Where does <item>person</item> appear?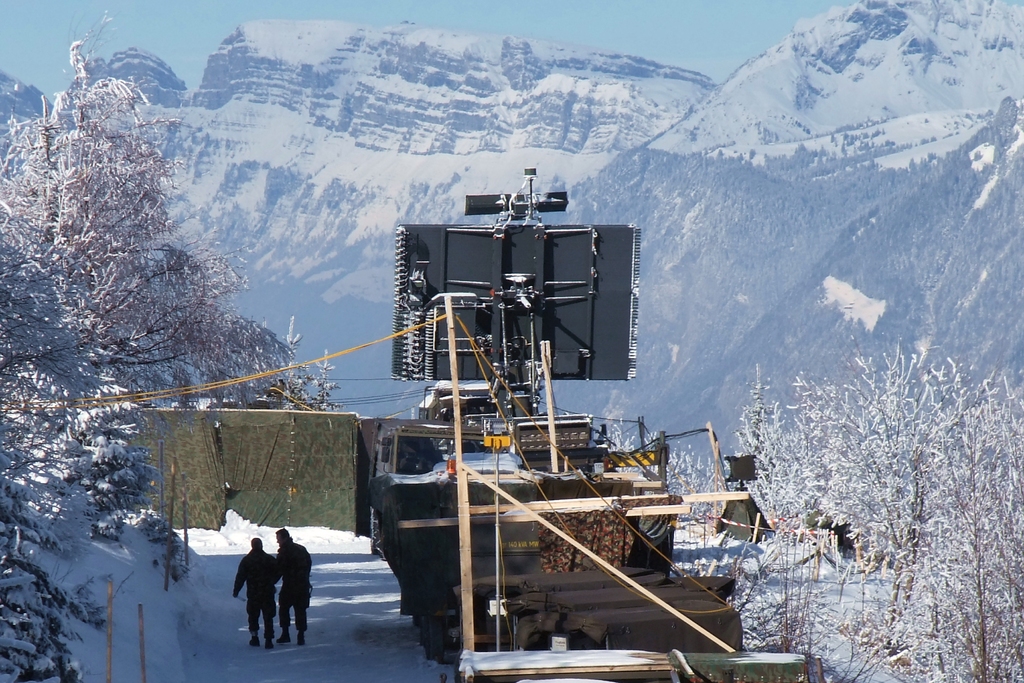
Appears at 226:543:281:664.
